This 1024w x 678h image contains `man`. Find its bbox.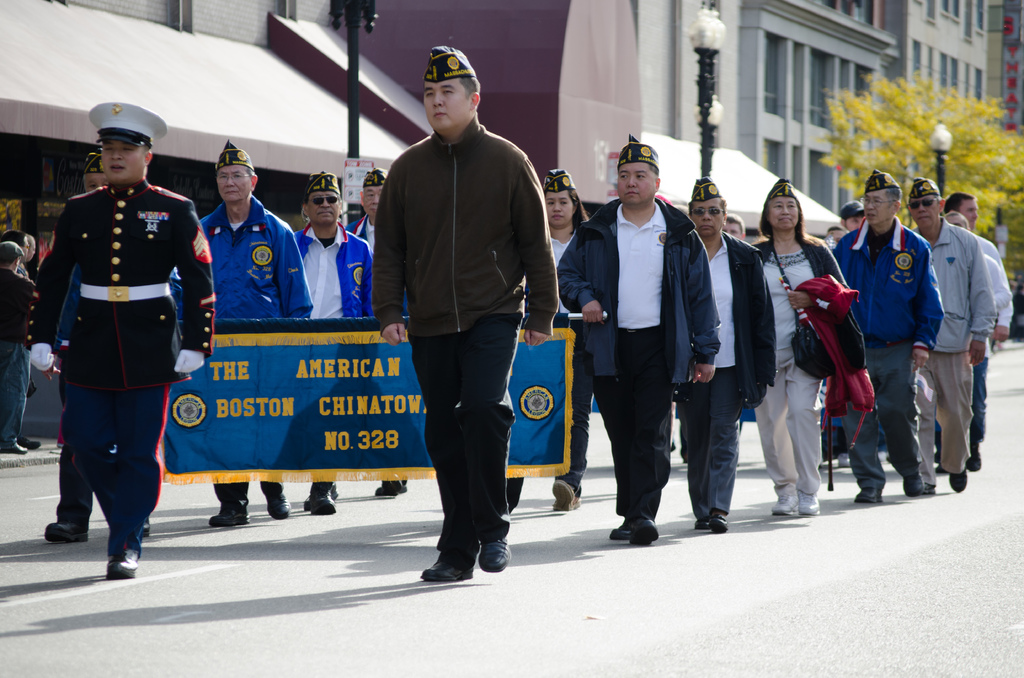
(42, 150, 154, 538).
